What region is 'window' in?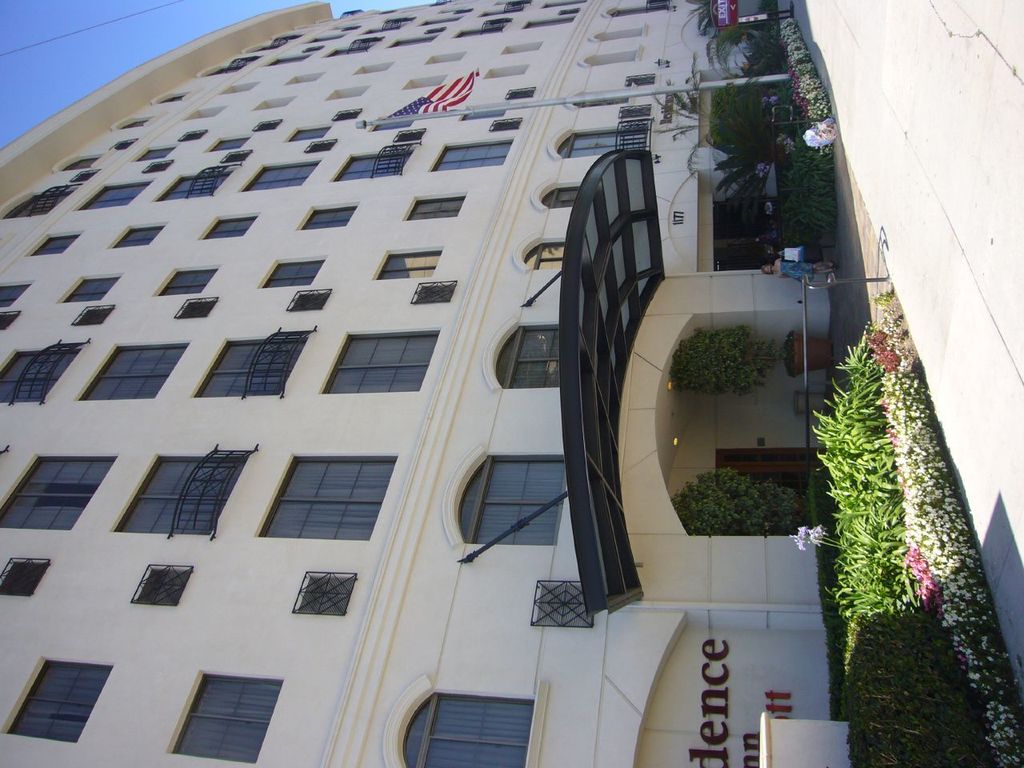
{"left": 0, "top": 310, "right": 22, "bottom": 332}.
